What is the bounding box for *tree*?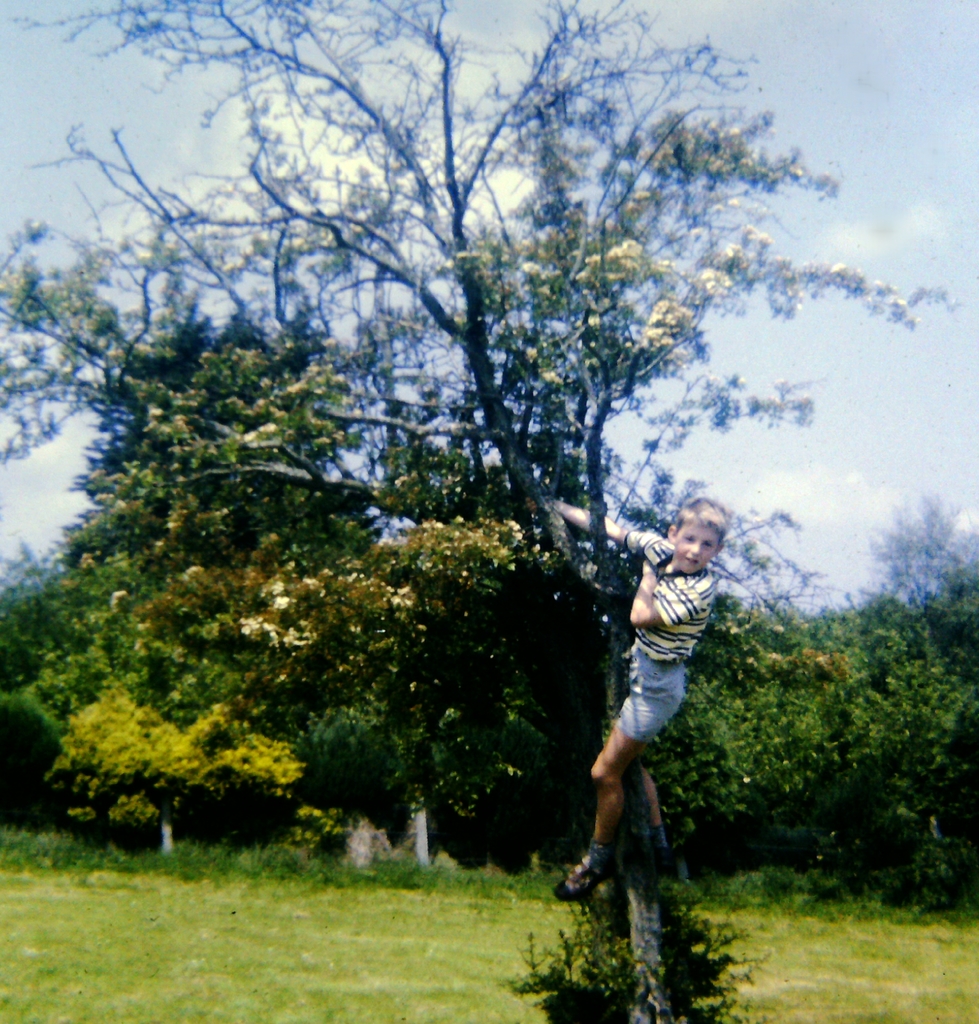
detection(68, 325, 423, 624).
